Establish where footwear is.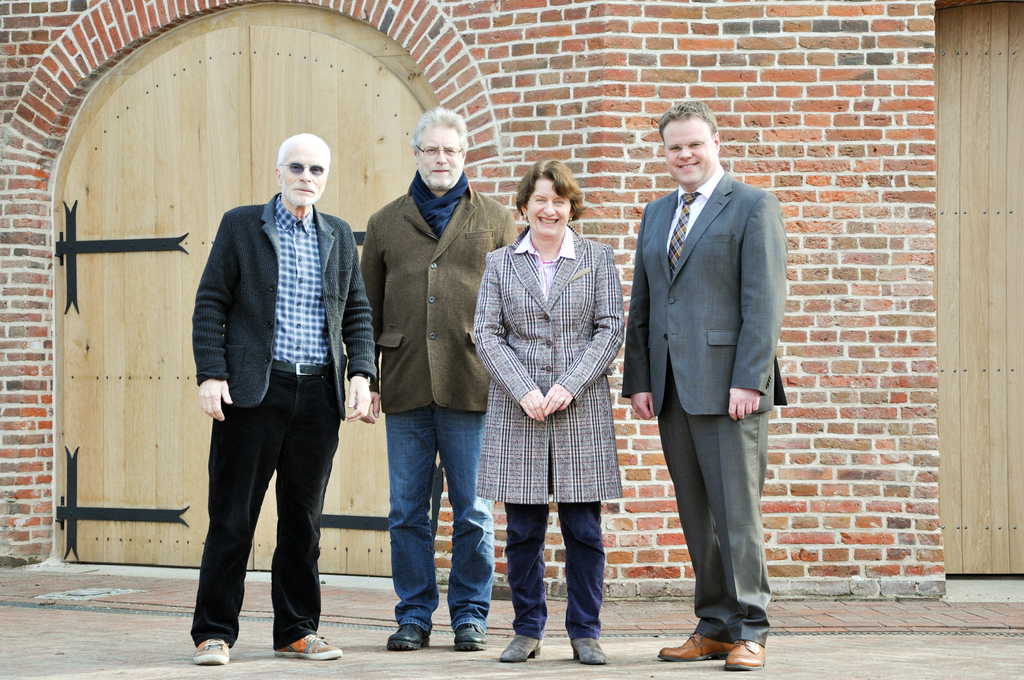
Established at left=384, top=625, right=425, bottom=651.
